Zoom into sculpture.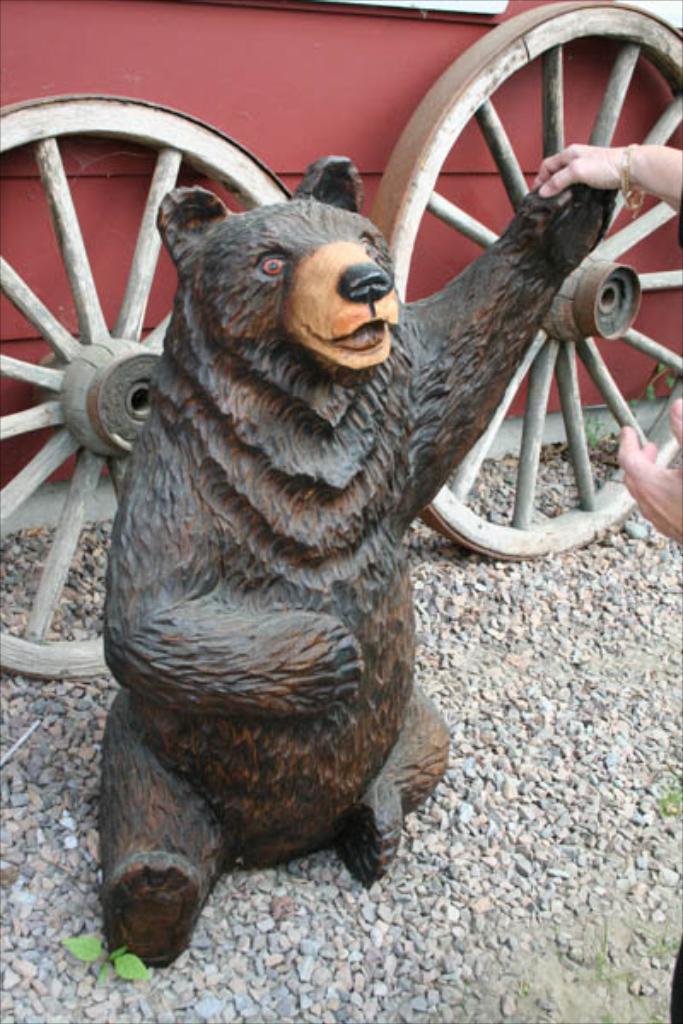
Zoom target: [73,77,529,978].
